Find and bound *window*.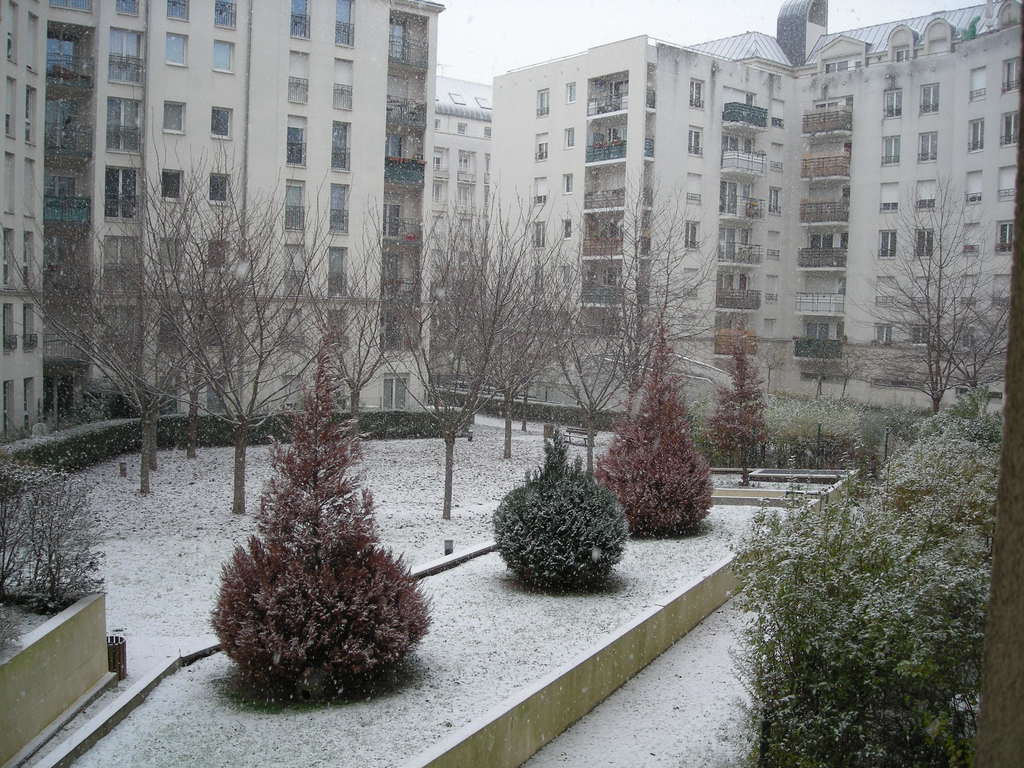
Bound: <region>205, 167, 233, 202</region>.
